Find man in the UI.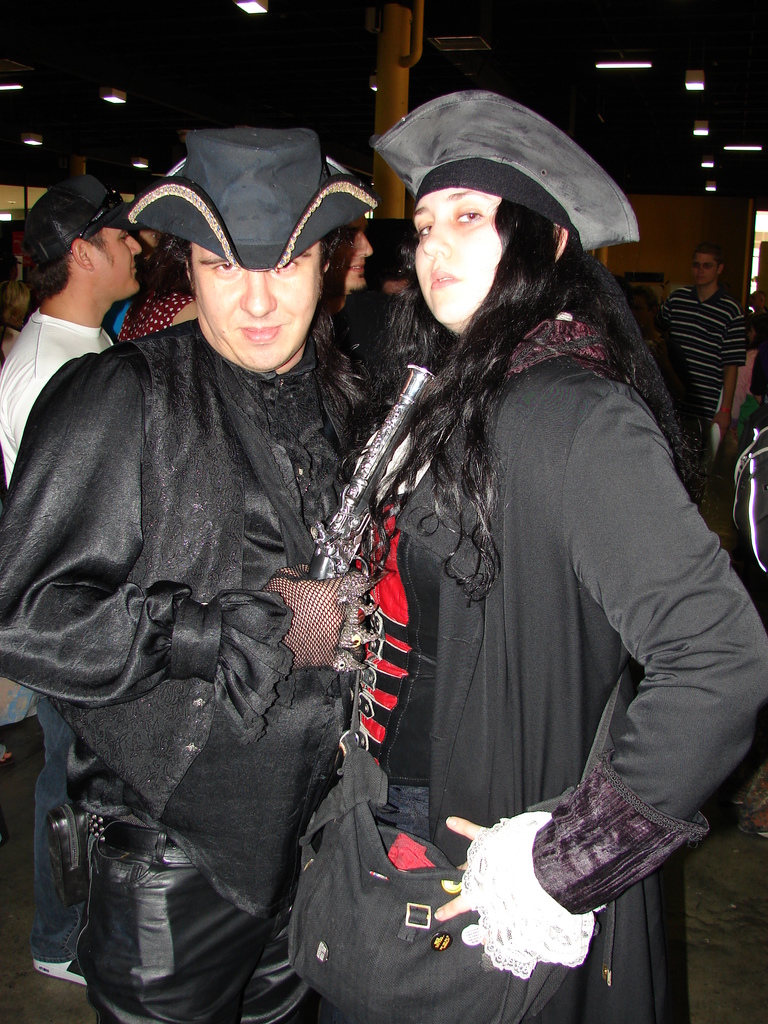
UI element at bbox(746, 286, 767, 401).
